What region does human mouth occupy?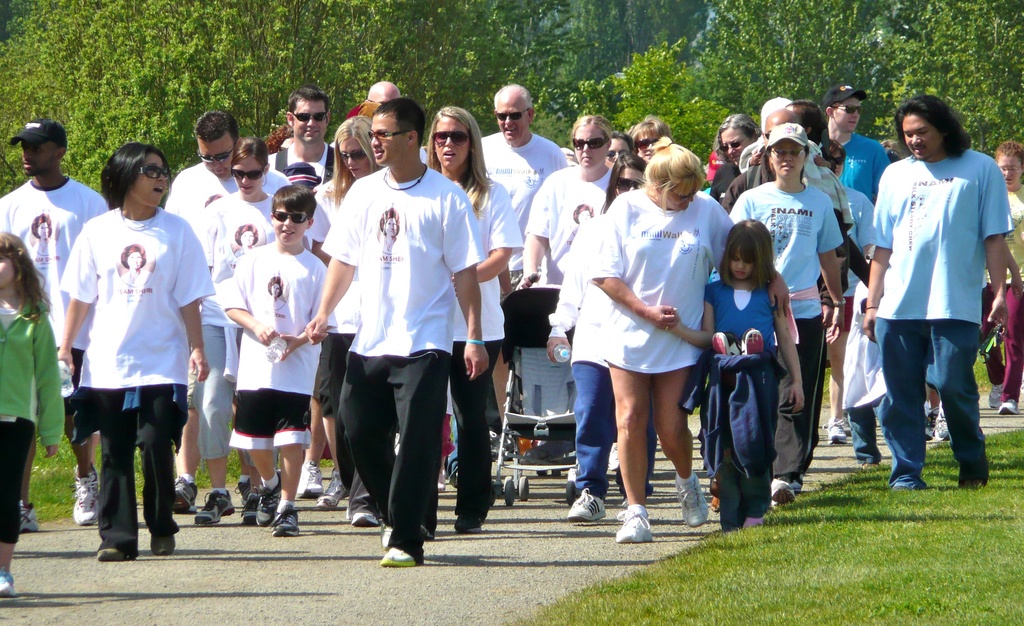
locate(244, 240, 248, 244).
